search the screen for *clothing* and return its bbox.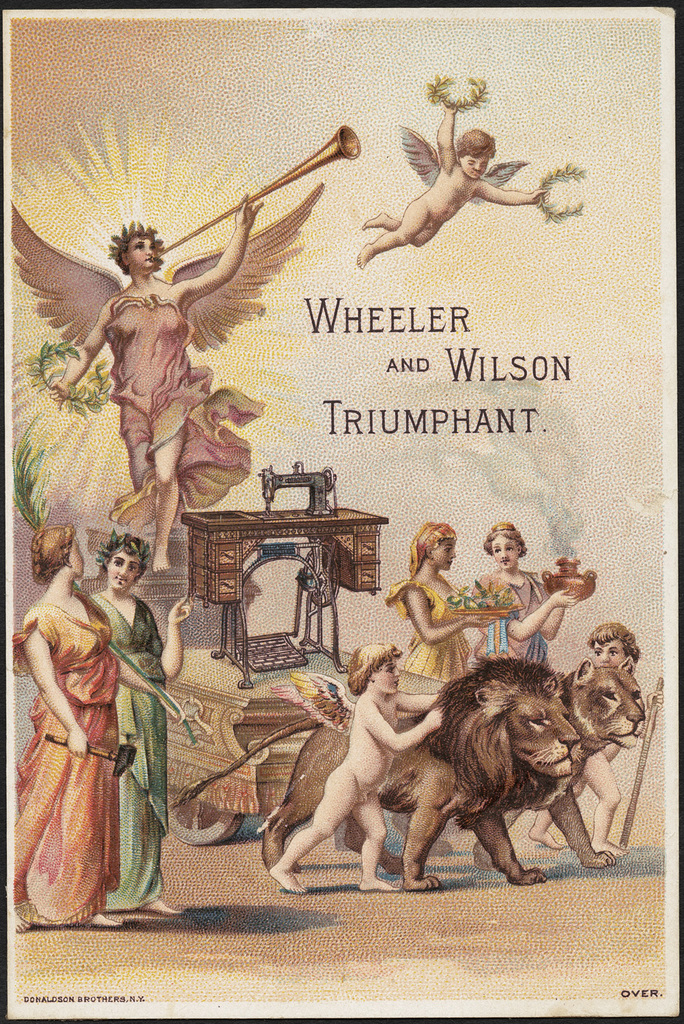
Found: pyautogui.locateOnScreen(8, 184, 327, 534).
